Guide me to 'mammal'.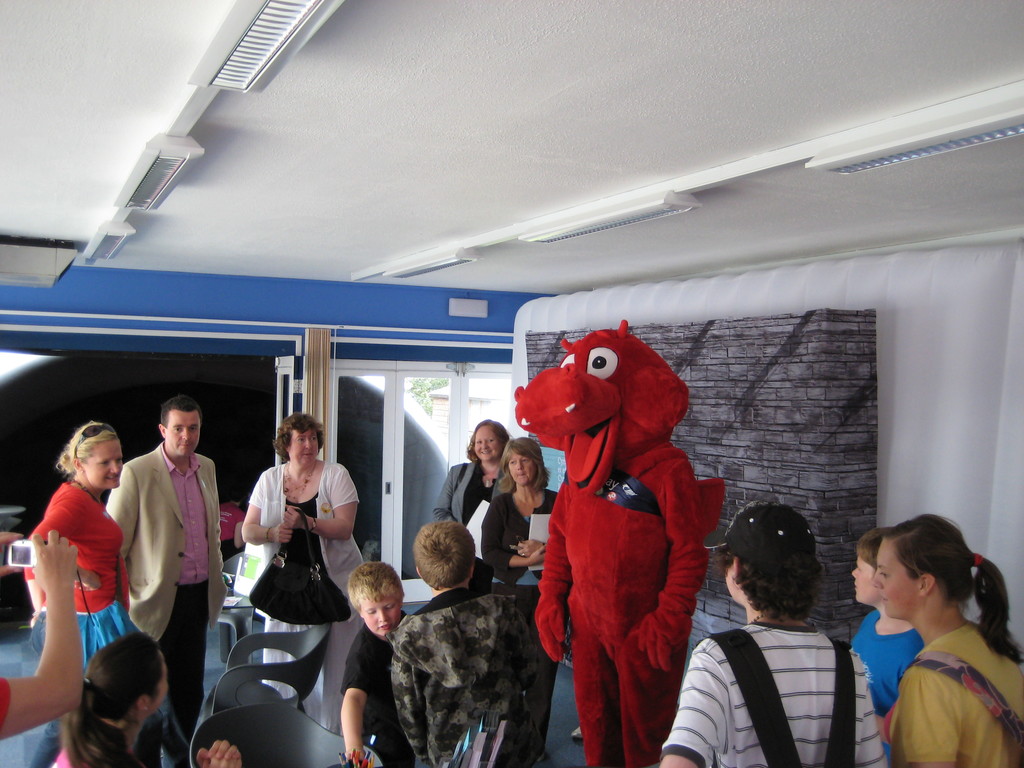
Guidance: left=847, top=525, right=924, bottom=767.
